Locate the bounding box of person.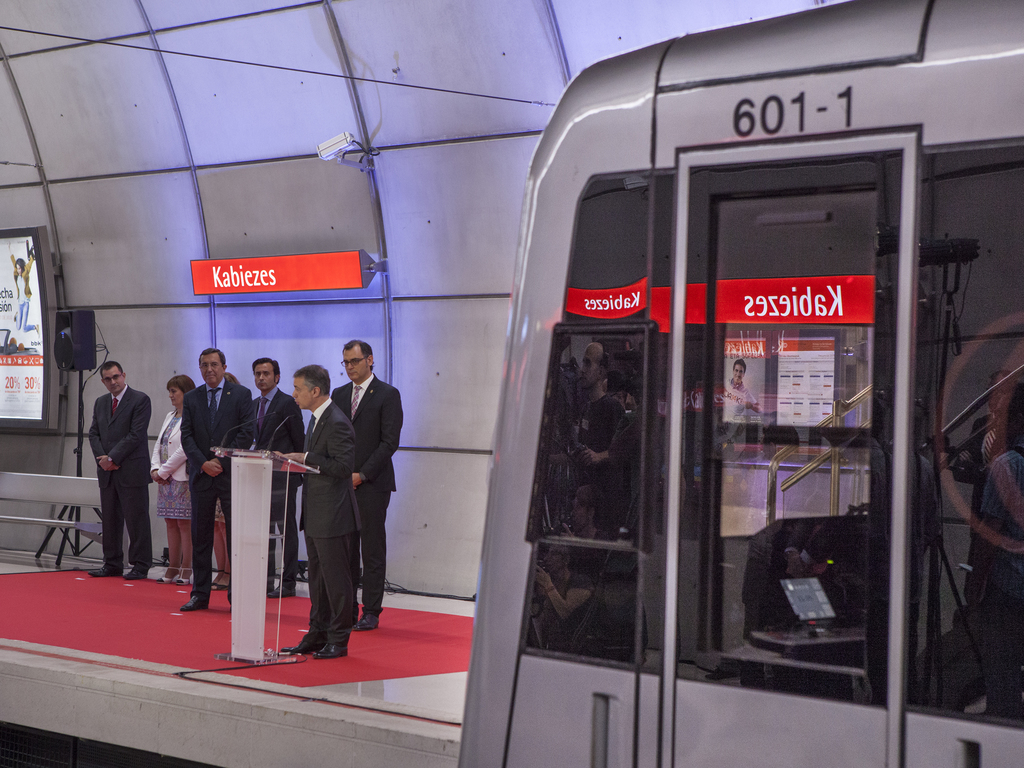
Bounding box: x1=278, y1=365, x2=361, y2=664.
